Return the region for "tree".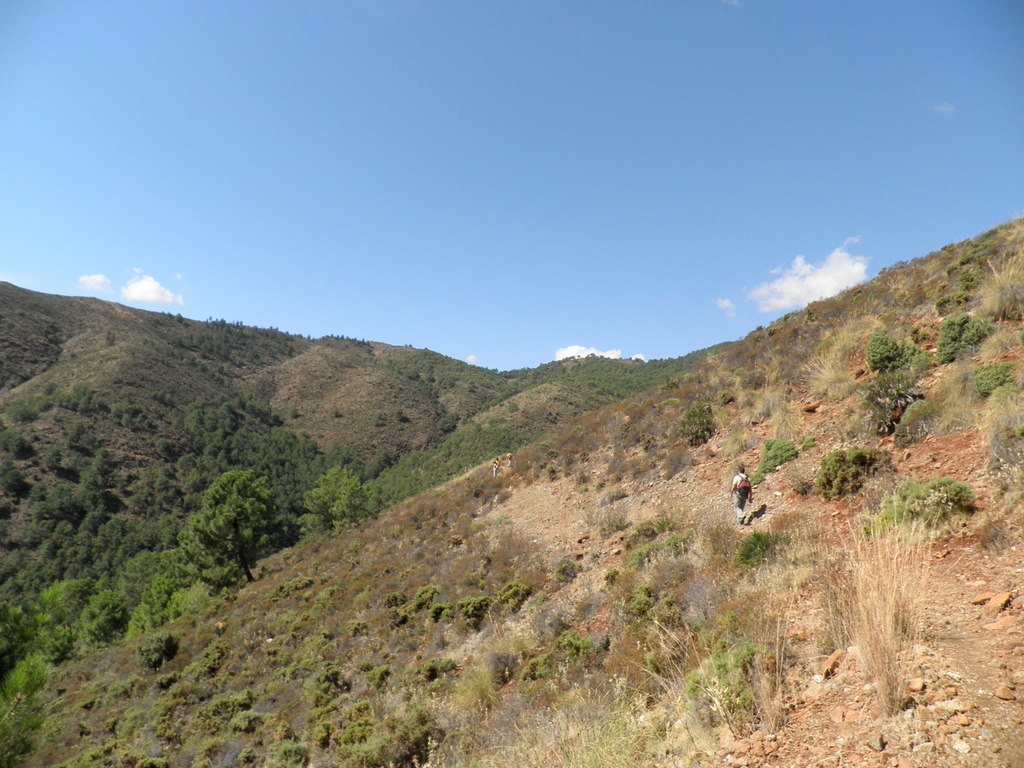
pyautogui.locateOnScreen(85, 511, 154, 578).
